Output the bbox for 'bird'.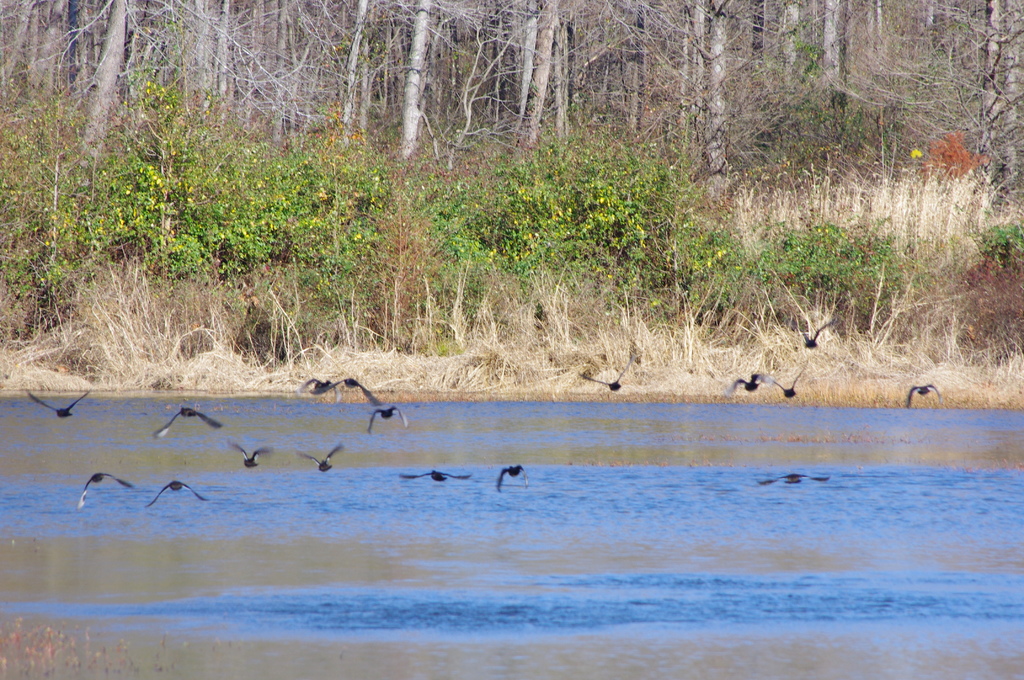
BBox(794, 319, 836, 350).
